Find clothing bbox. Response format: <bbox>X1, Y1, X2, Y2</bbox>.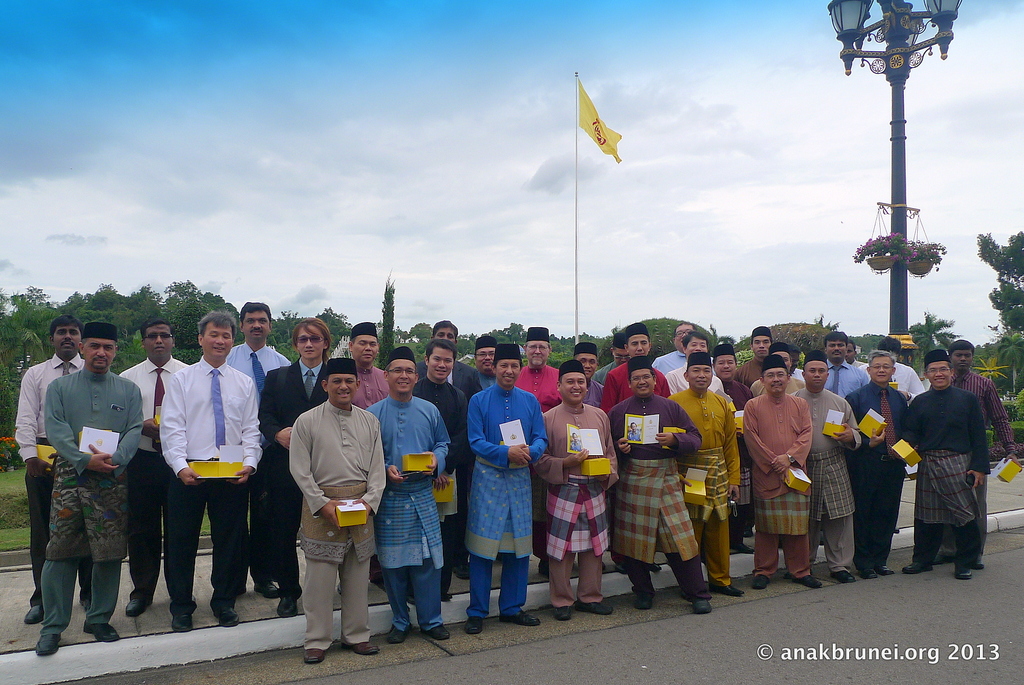
<bbox>24, 335, 141, 642</bbox>.
